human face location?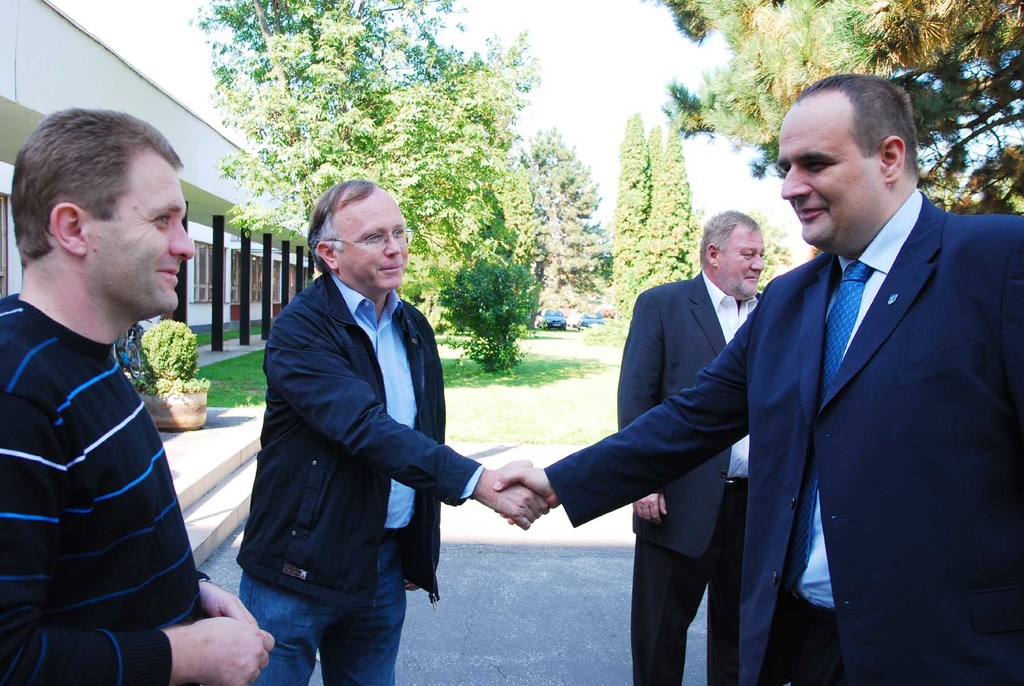
detection(772, 89, 883, 254)
